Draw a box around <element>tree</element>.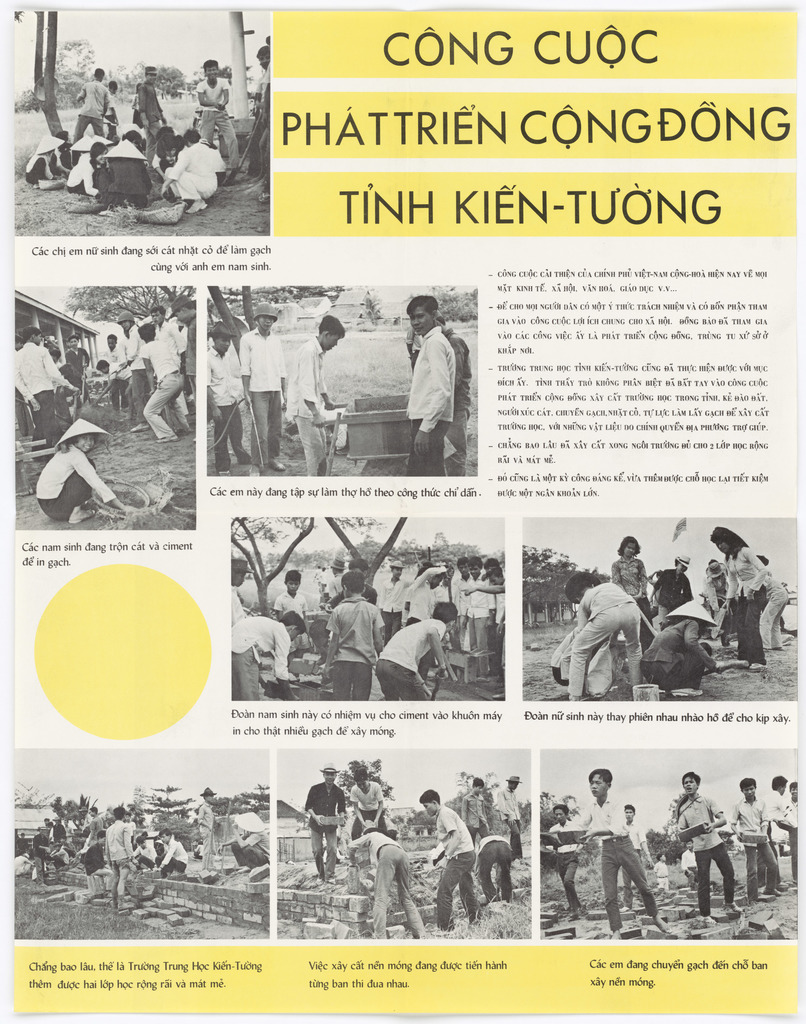
x1=330 y1=762 x2=384 y2=794.
